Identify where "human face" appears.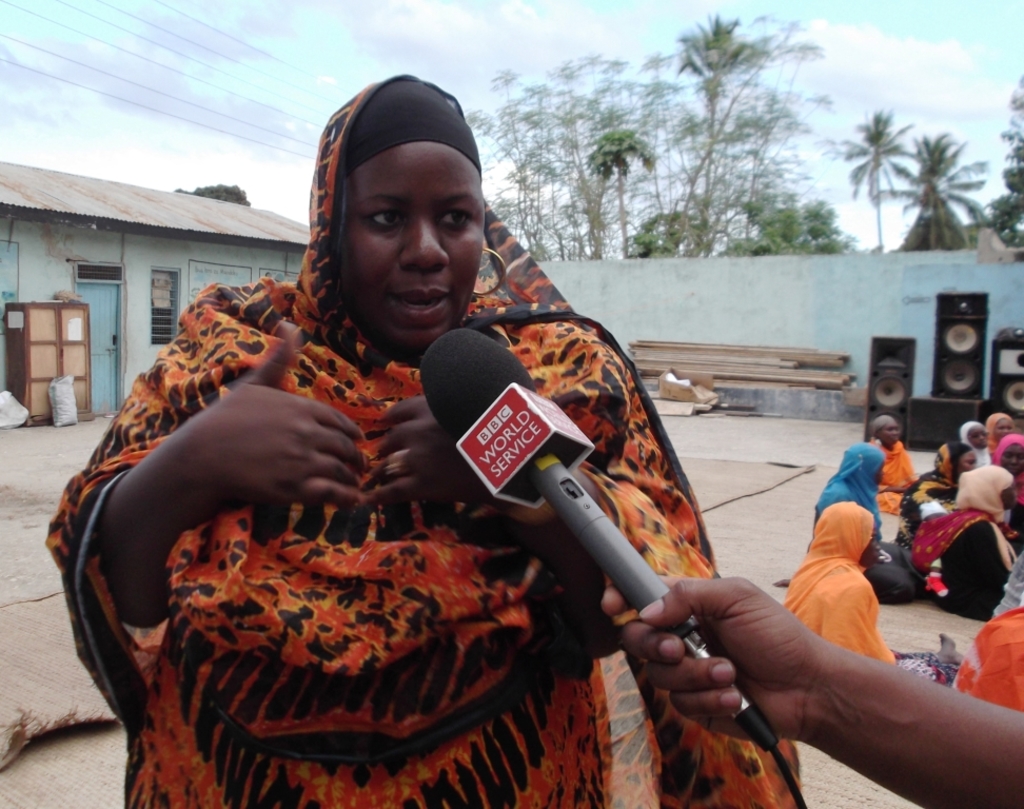
Appears at <box>1001,437,1021,470</box>.
